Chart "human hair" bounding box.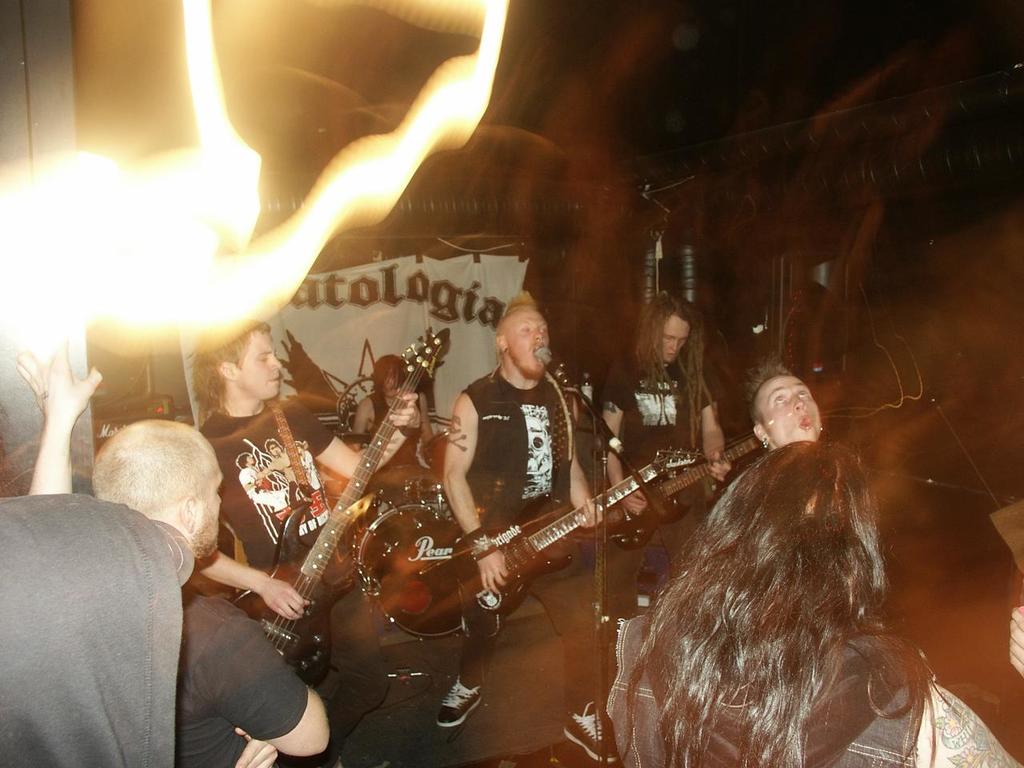
Charted: bbox=[90, 421, 214, 520].
